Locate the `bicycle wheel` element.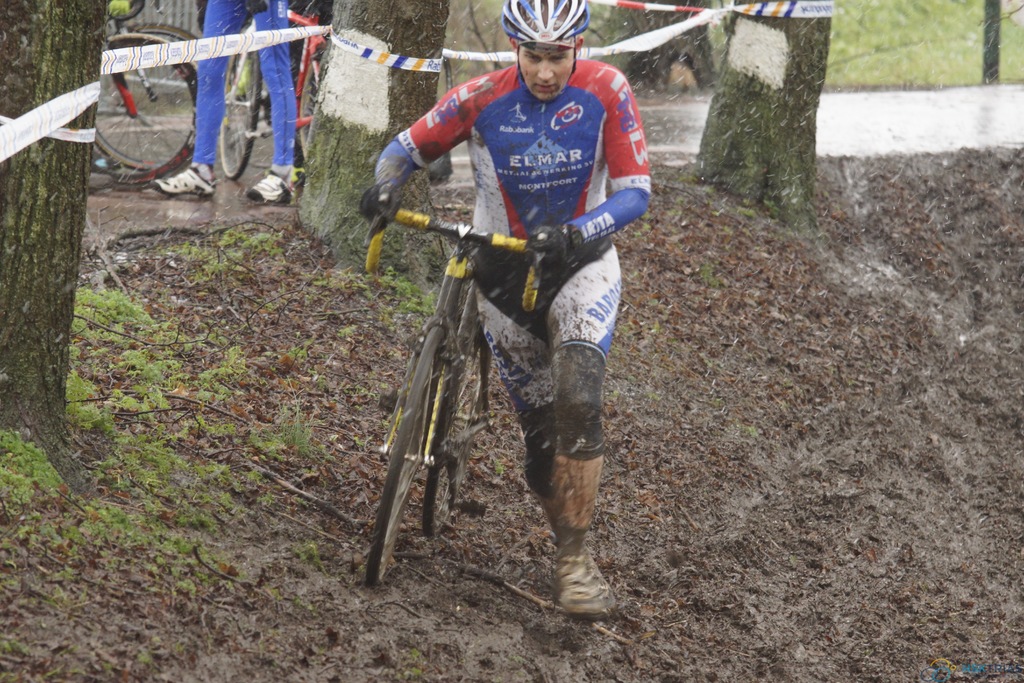
Element bbox: 220/26/263/185.
